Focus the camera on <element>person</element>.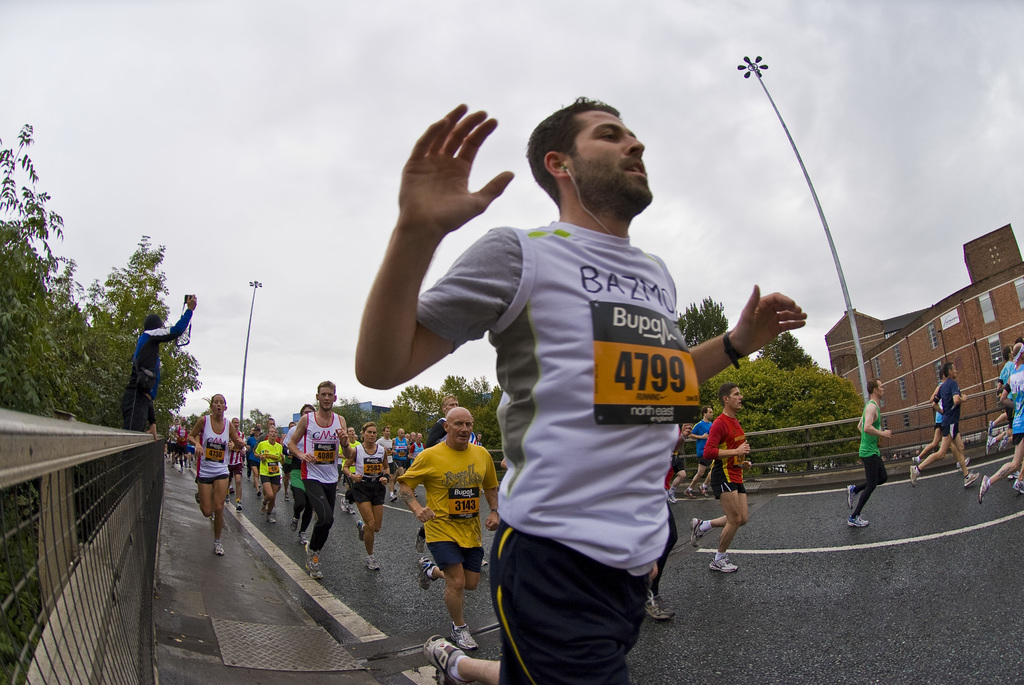
Focus region: {"x1": 117, "y1": 294, "x2": 198, "y2": 435}.
